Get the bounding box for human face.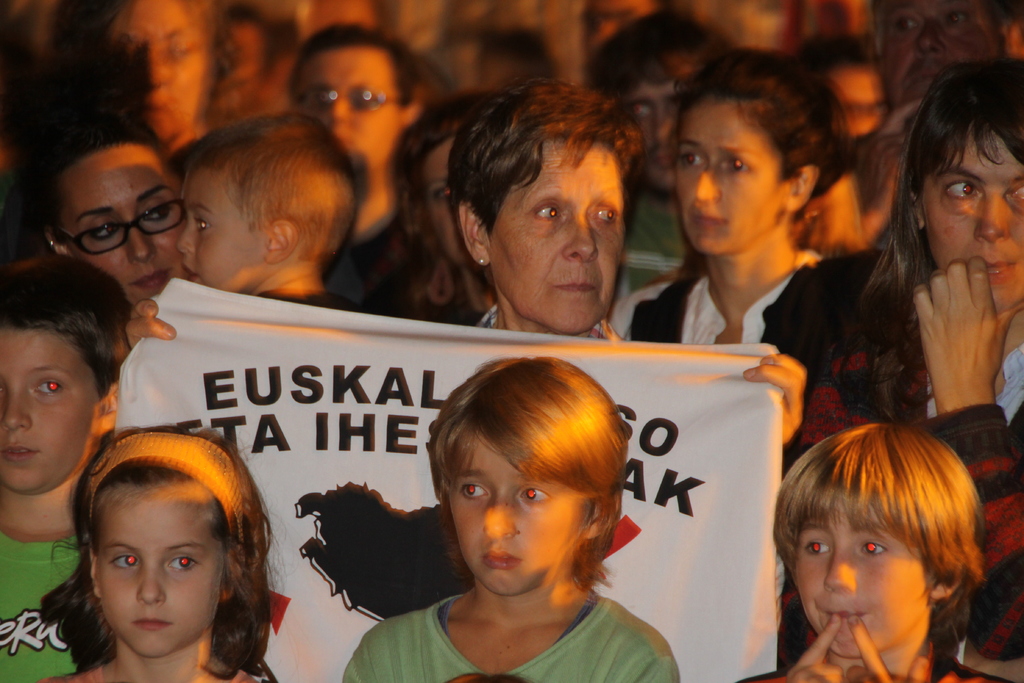
[922, 129, 1023, 309].
